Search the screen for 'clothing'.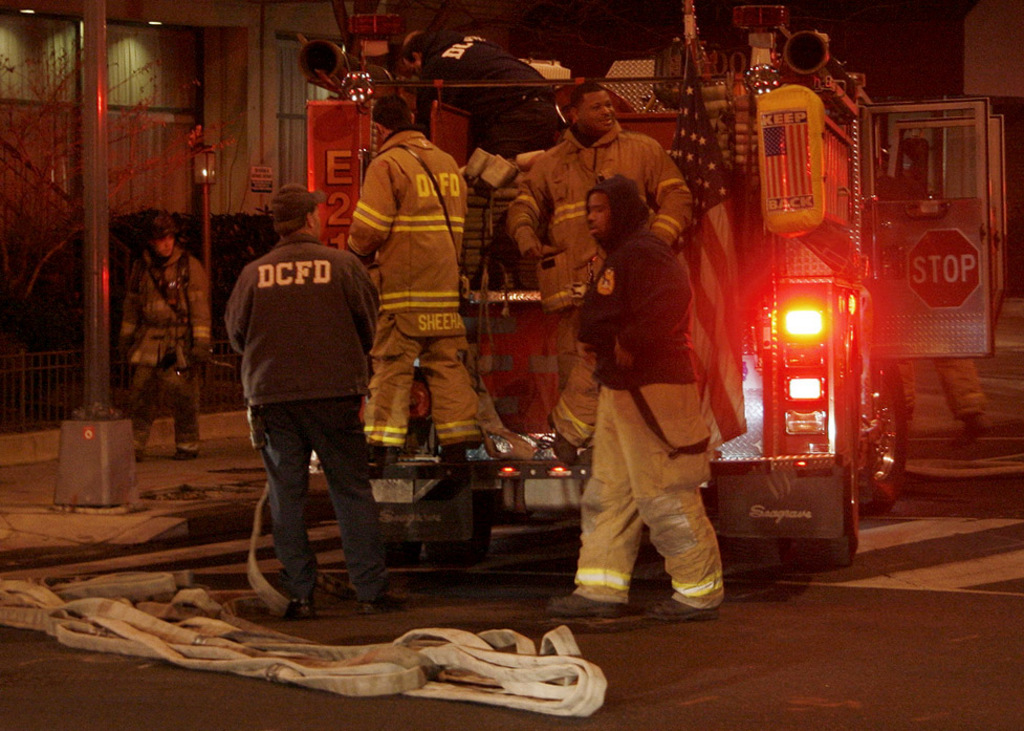
Found at pyautogui.locateOnScreen(501, 120, 691, 443).
